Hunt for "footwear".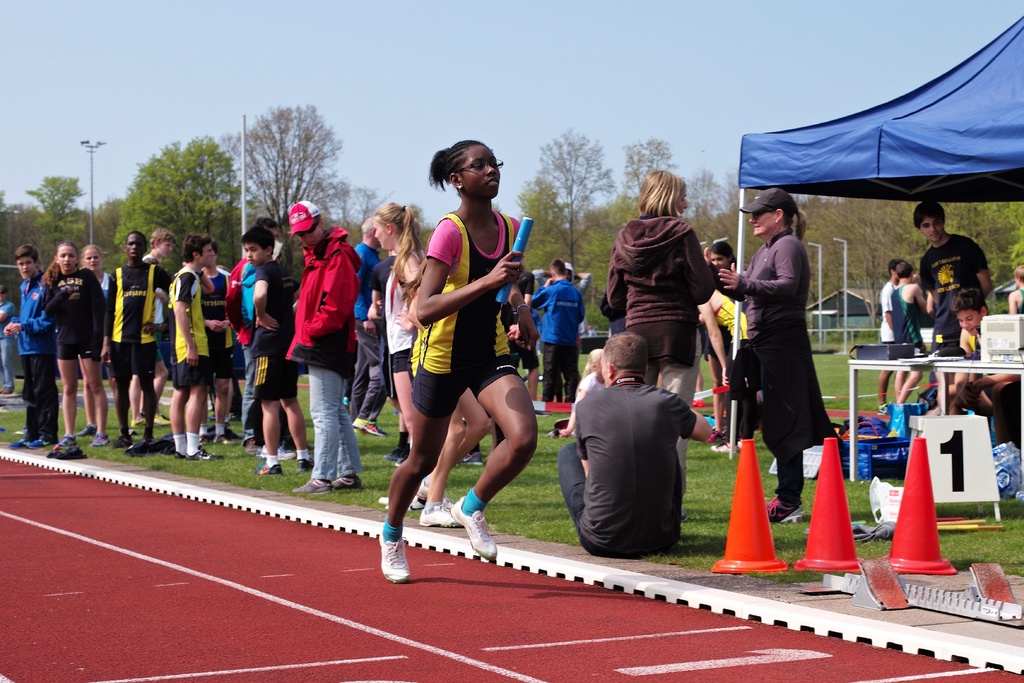
Hunted down at 460/454/483/469.
